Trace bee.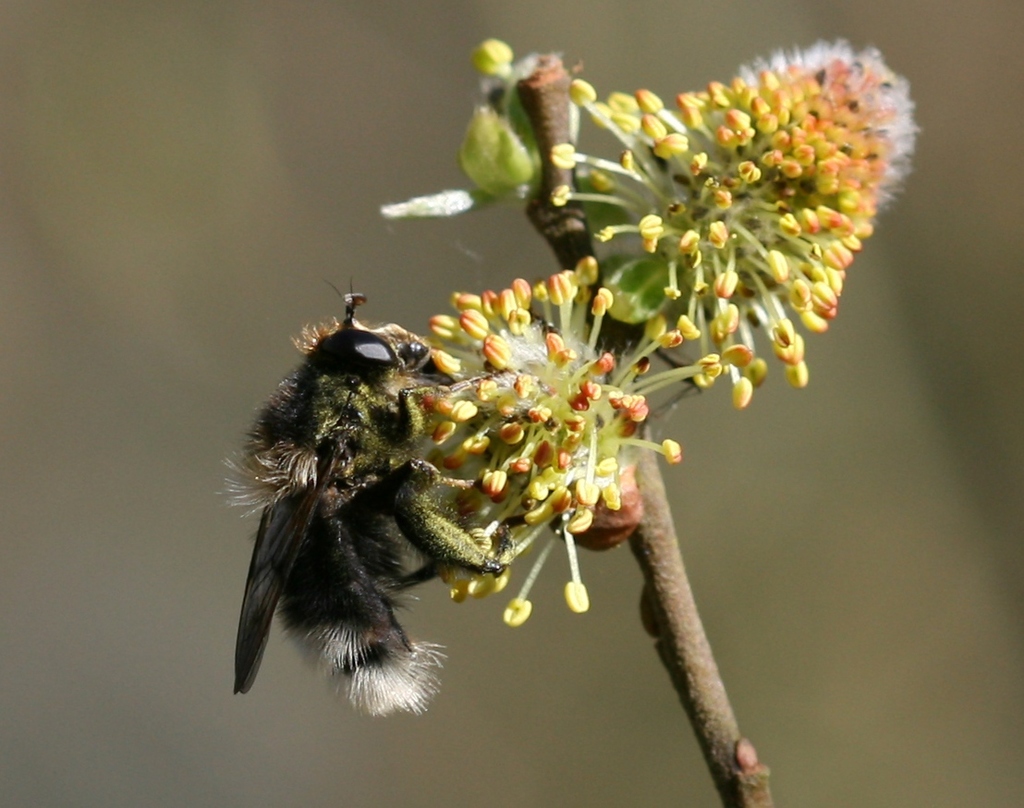
Traced to pyautogui.locateOnScreen(215, 284, 514, 762).
